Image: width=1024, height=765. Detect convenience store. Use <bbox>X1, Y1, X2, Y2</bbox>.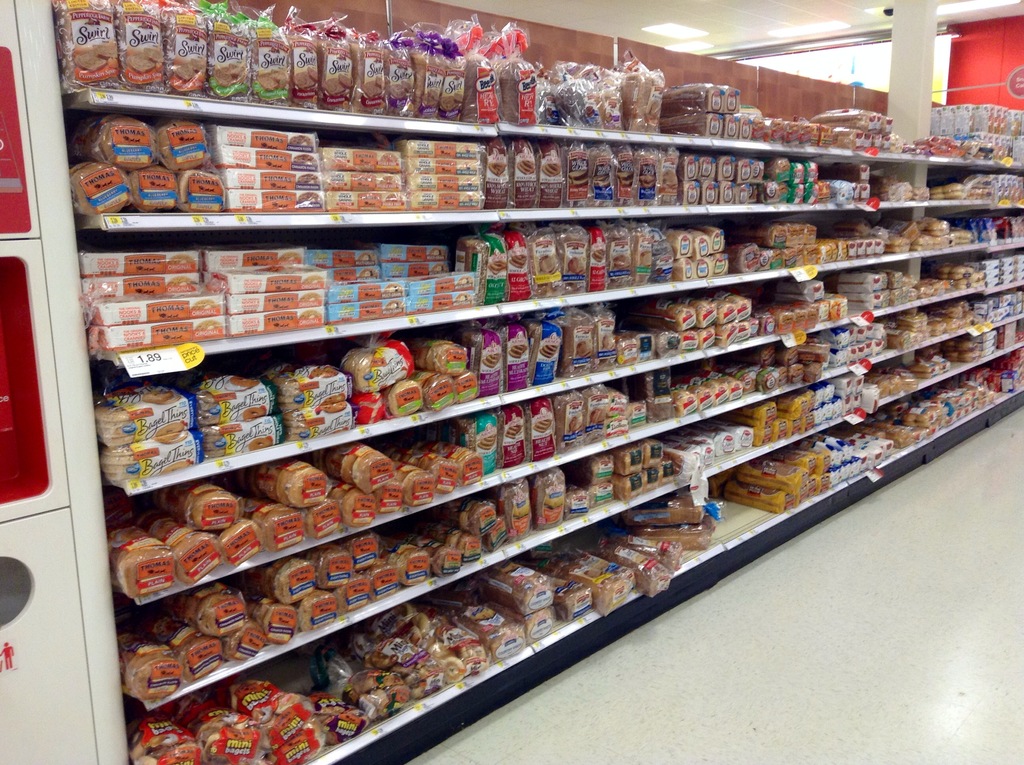
<bbox>0, 0, 1023, 764</bbox>.
